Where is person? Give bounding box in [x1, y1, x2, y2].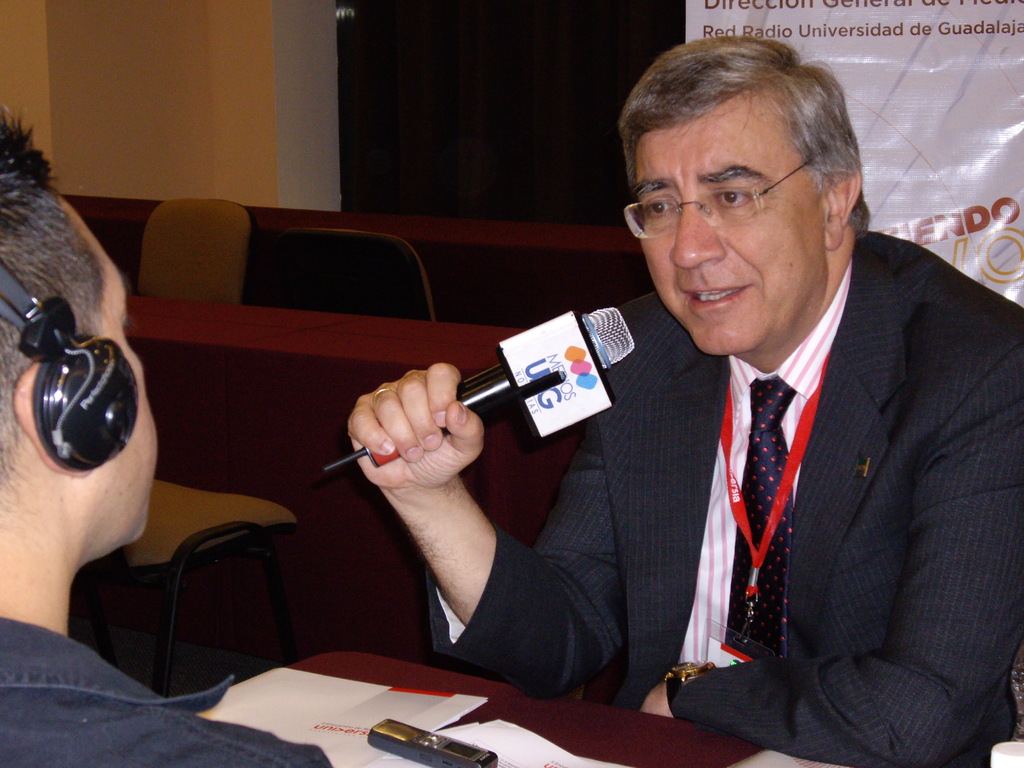
[343, 43, 1023, 760].
